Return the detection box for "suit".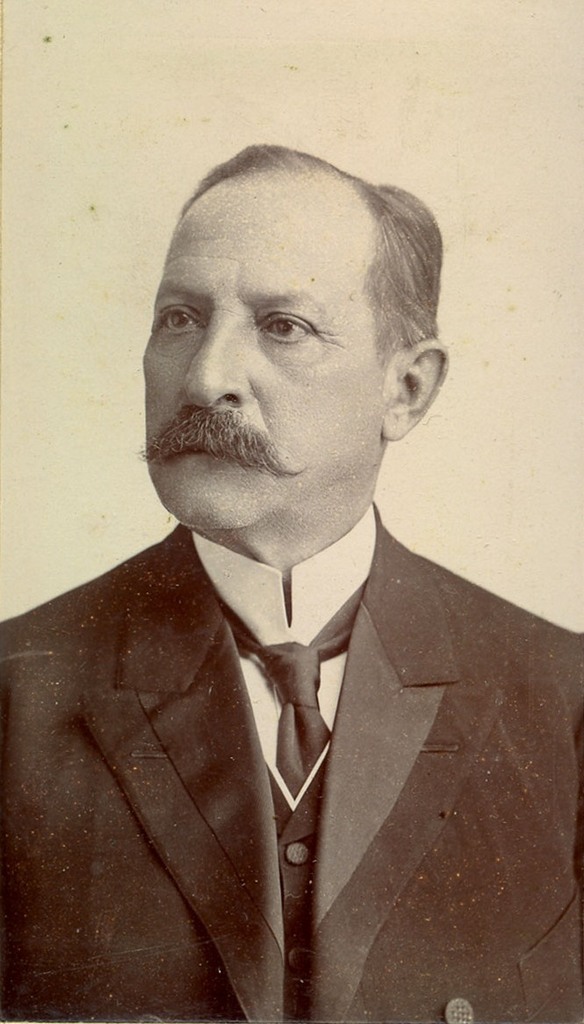
region(19, 269, 540, 1023).
